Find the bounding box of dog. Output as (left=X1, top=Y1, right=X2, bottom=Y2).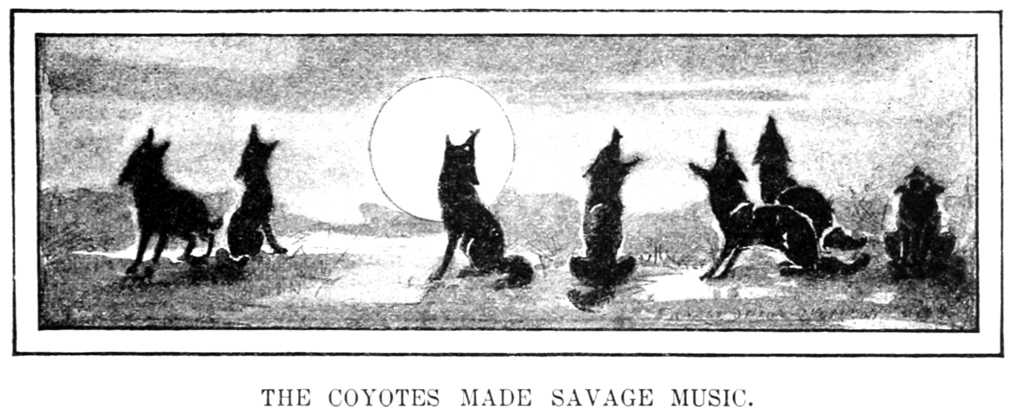
(left=749, top=112, right=870, bottom=265).
